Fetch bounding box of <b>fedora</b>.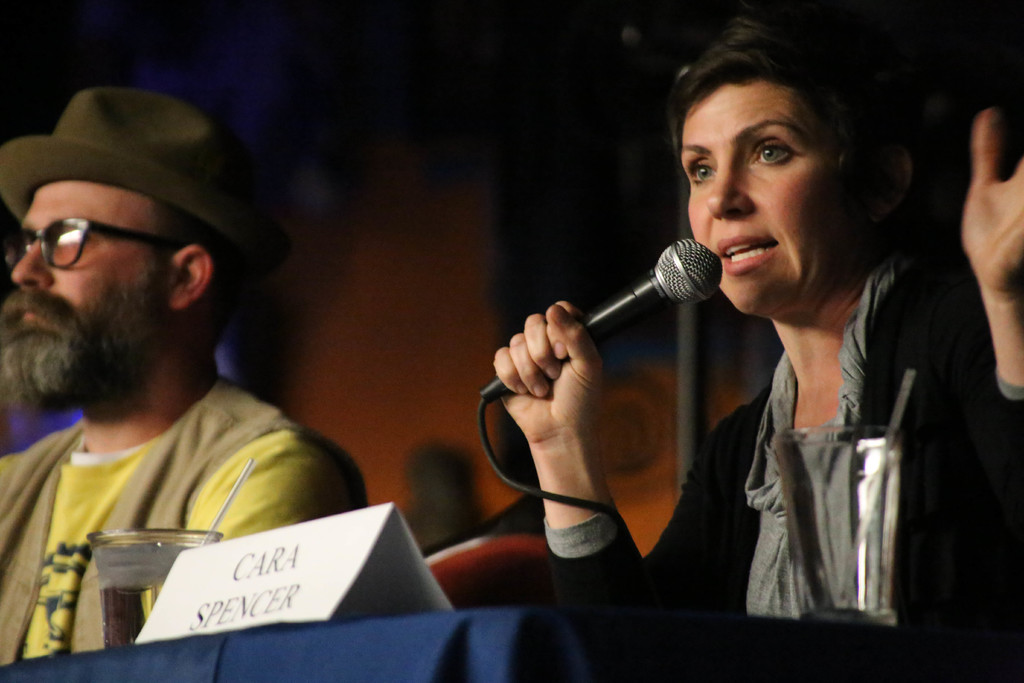
Bbox: 0, 83, 295, 276.
